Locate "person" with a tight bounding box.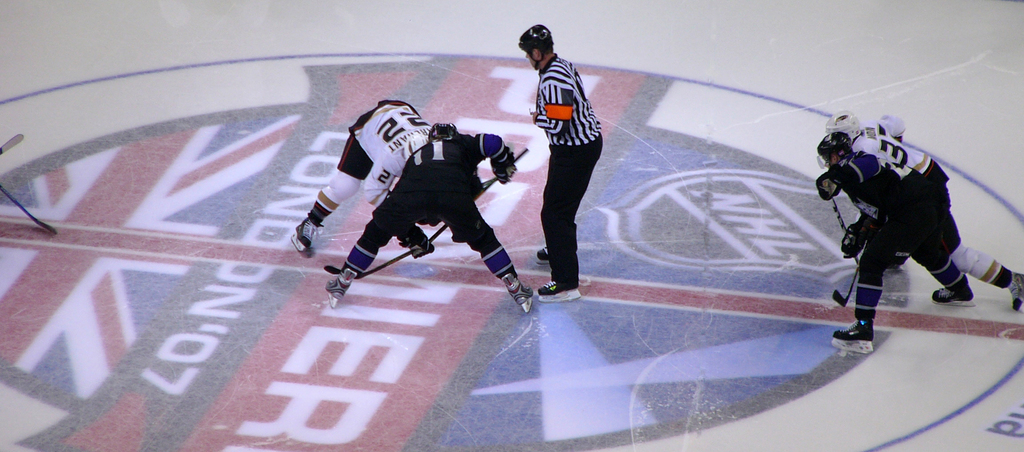
330, 122, 547, 320.
